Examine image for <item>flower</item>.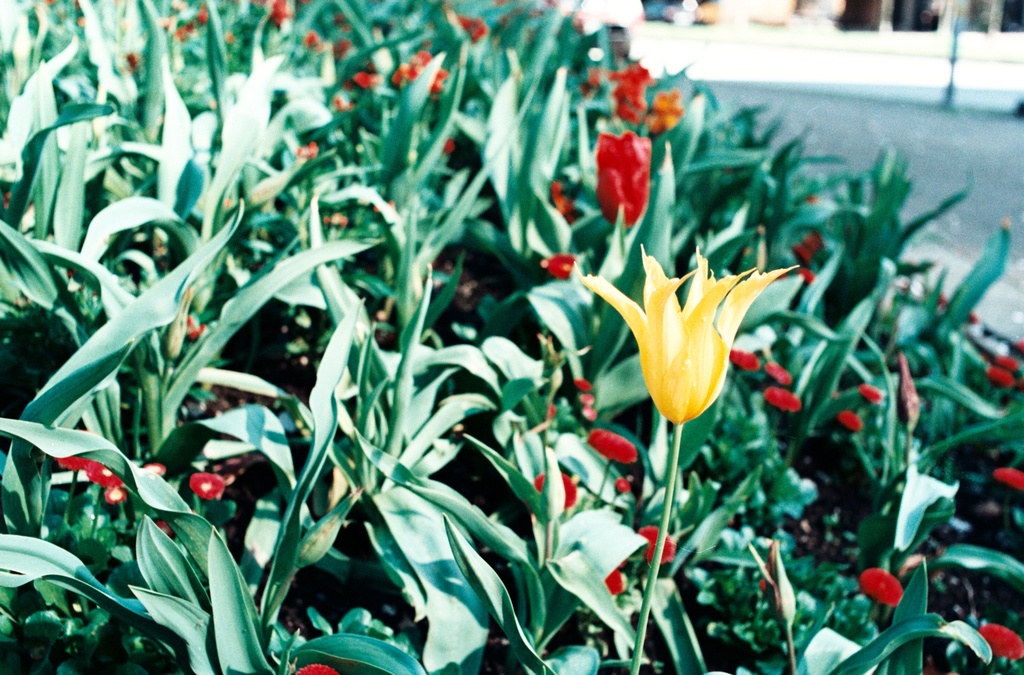
Examination result: bbox=(577, 388, 593, 400).
